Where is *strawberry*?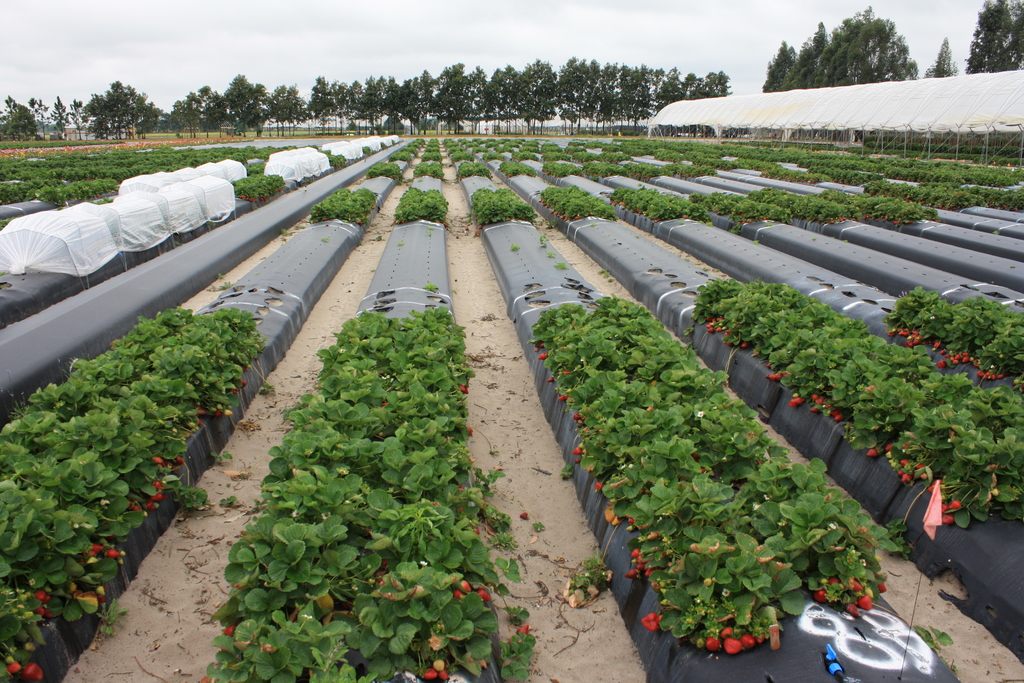
740:632:752:650.
